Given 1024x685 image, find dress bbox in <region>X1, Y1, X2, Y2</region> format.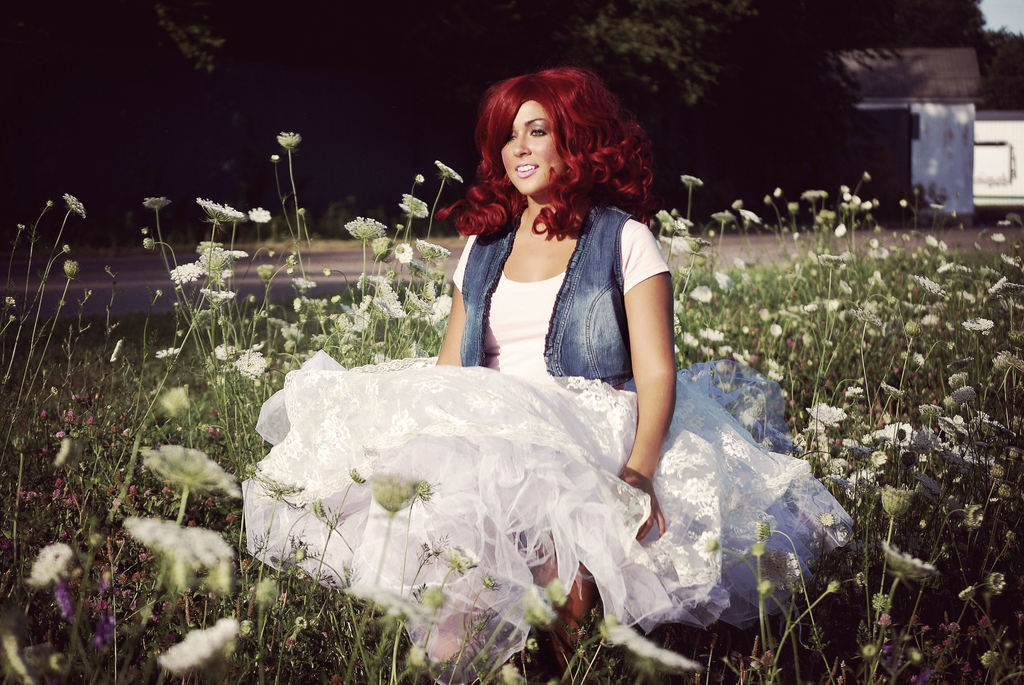
<region>242, 206, 851, 684</region>.
